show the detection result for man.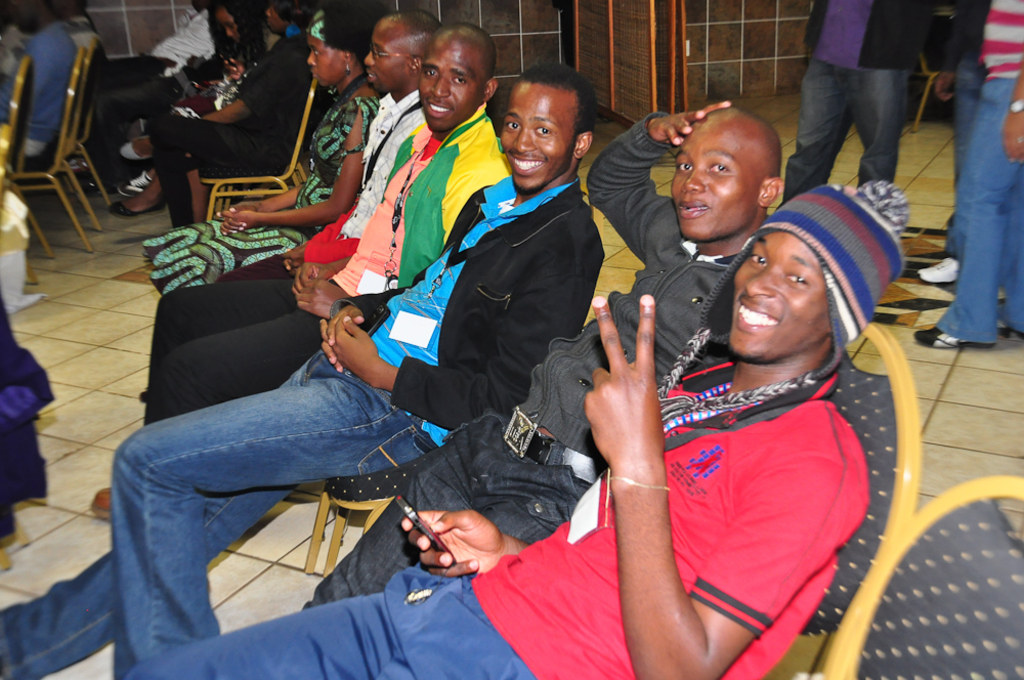
[left=182, top=18, right=424, bottom=238].
